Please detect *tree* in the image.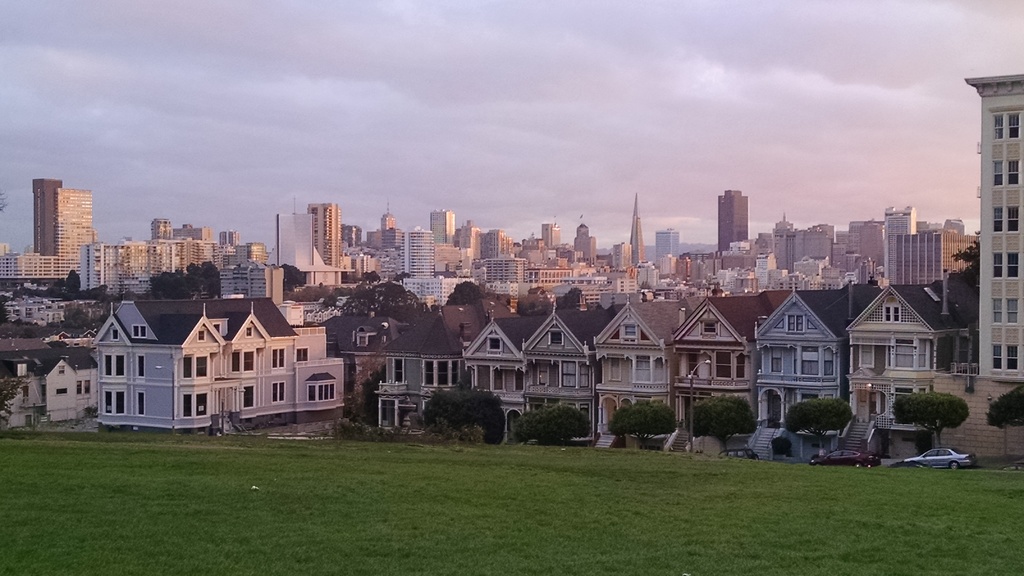
<region>0, 376, 31, 428</region>.
